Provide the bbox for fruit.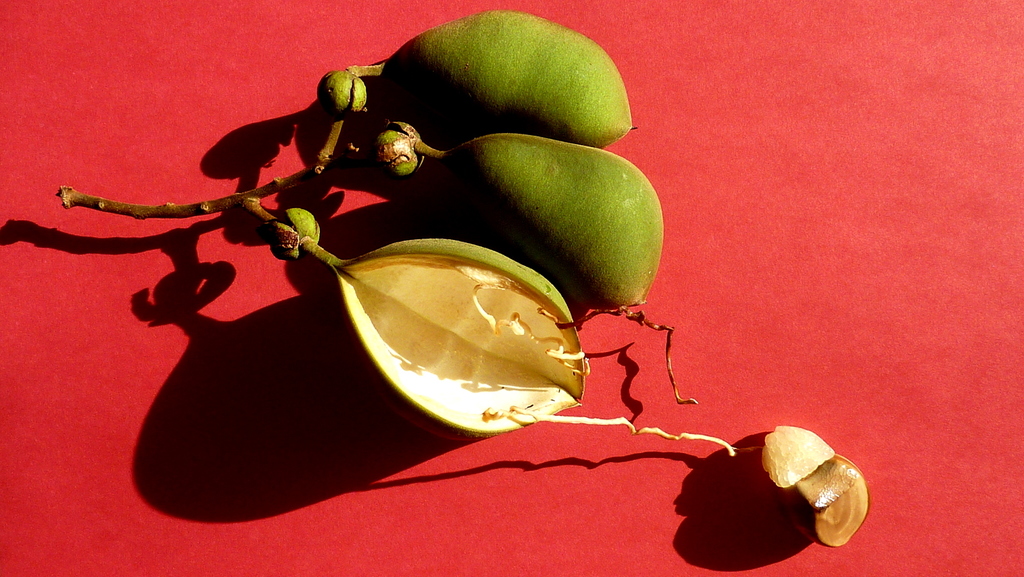
355,26,655,133.
